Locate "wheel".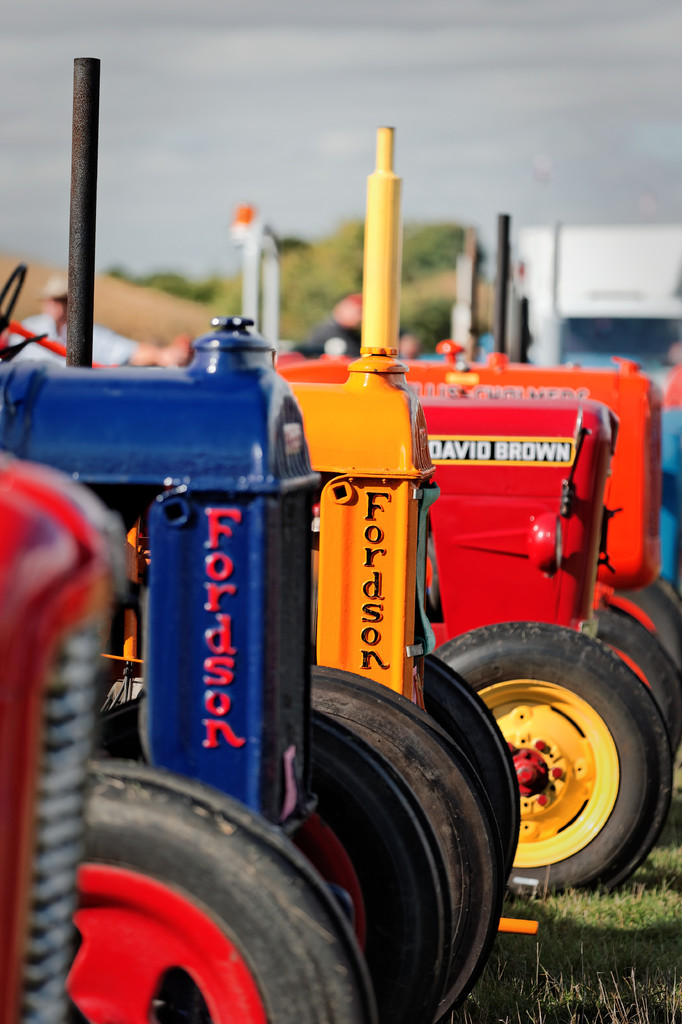
Bounding box: [x1=592, y1=605, x2=681, y2=760].
